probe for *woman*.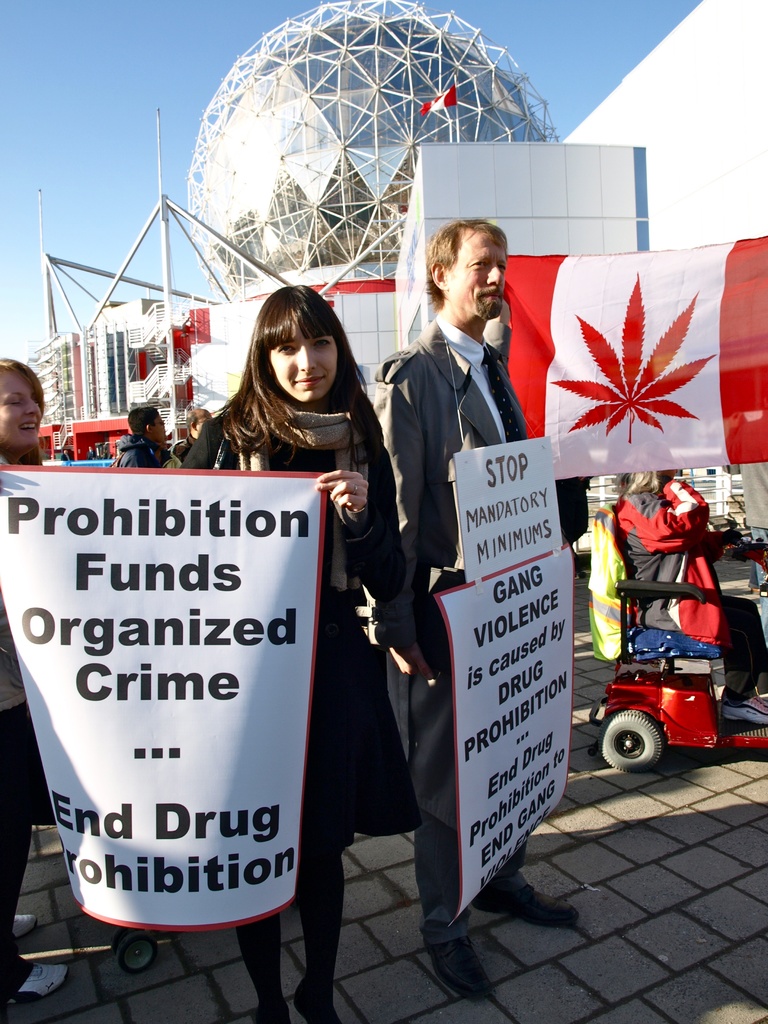
Probe result: [0,358,69,997].
